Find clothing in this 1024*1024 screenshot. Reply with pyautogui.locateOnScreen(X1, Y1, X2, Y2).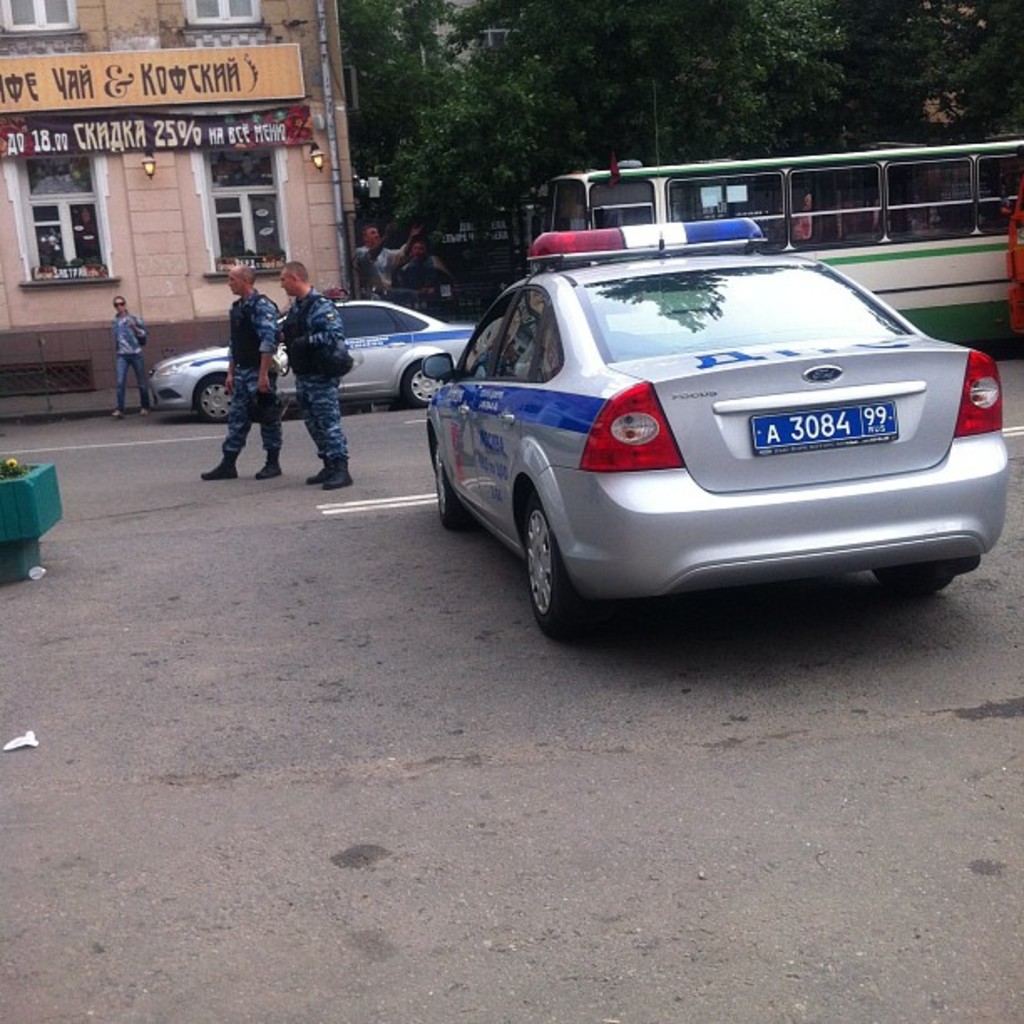
pyautogui.locateOnScreen(221, 286, 293, 452).
